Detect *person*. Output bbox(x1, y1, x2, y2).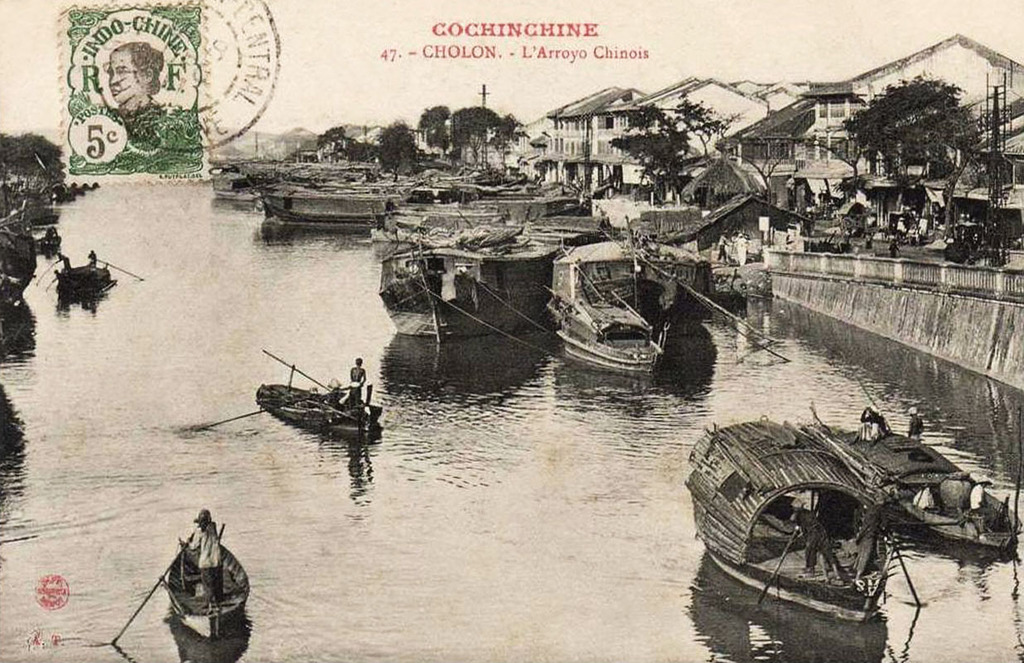
bbox(192, 509, 223, 614).
